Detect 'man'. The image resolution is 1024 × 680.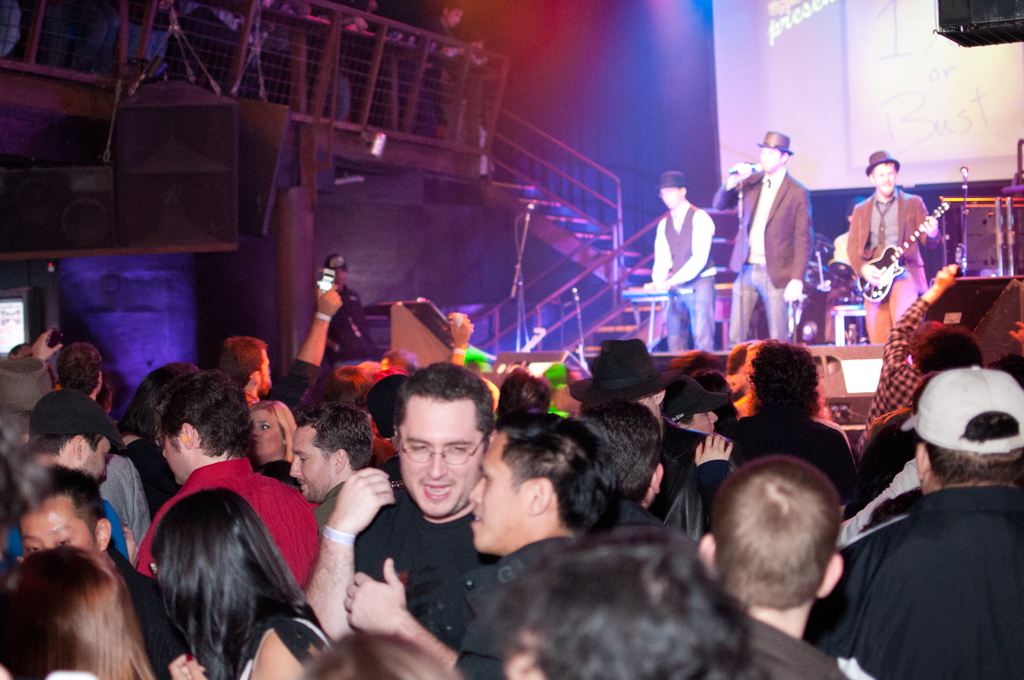
x1=641, y1=172, x2=727, y2=366.
